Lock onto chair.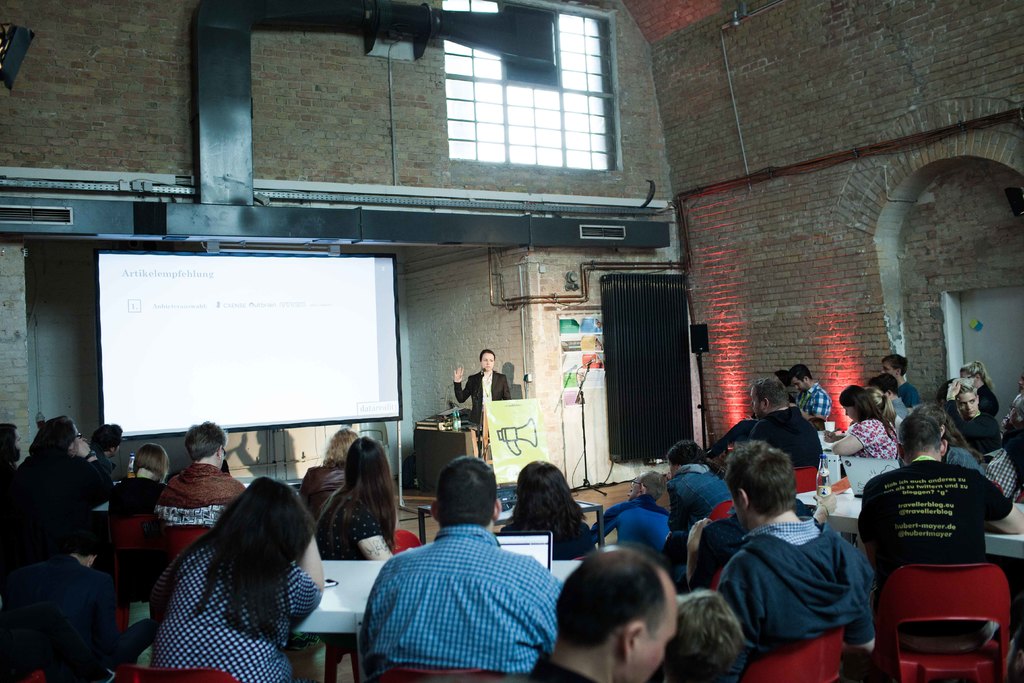
Locked: BBox(383, 525, 425, 556).
